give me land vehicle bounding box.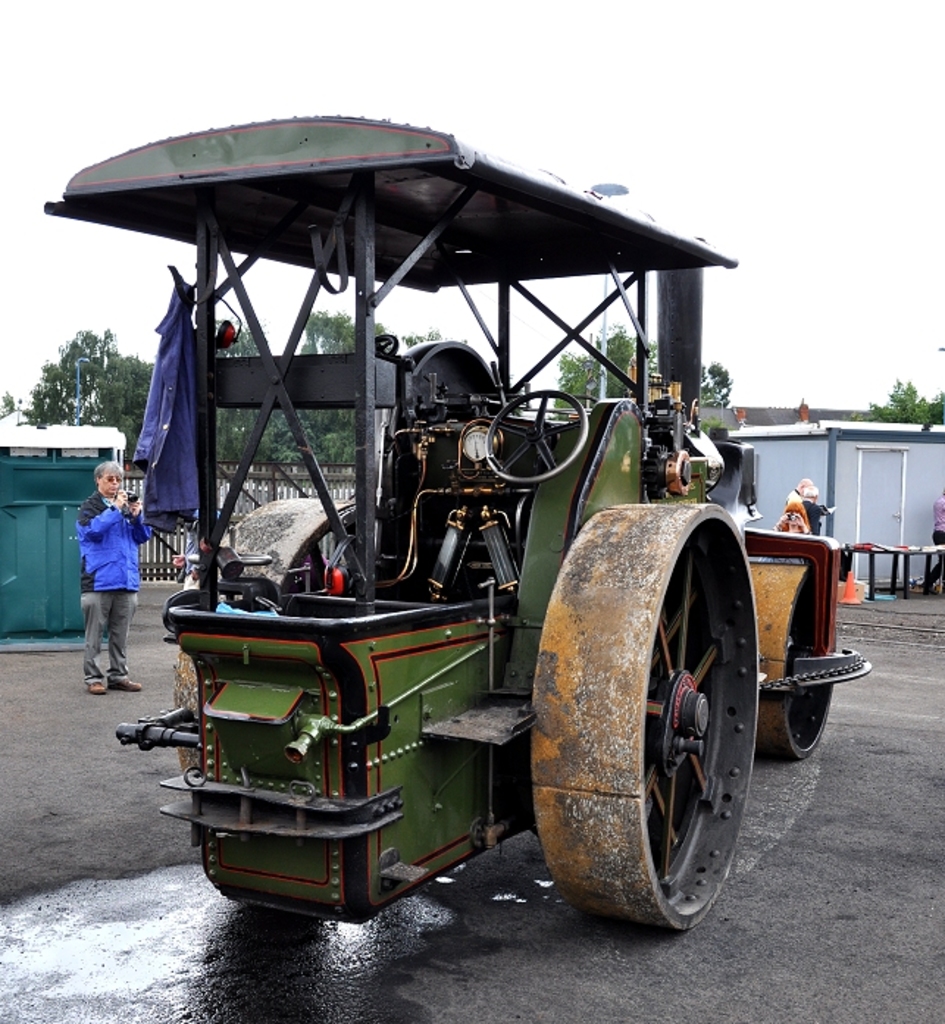
[left=44, top=125, right=860, bottom=948].
